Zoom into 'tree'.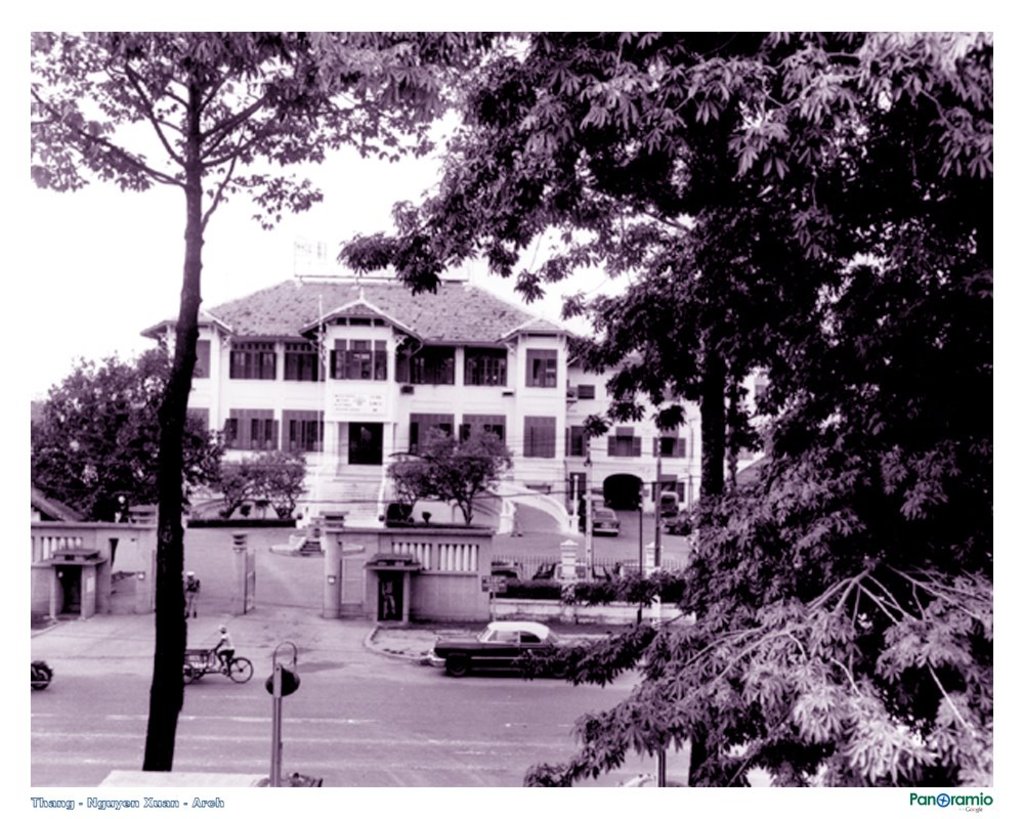
Zoom target: Rect(212, 443, 308, 526).
